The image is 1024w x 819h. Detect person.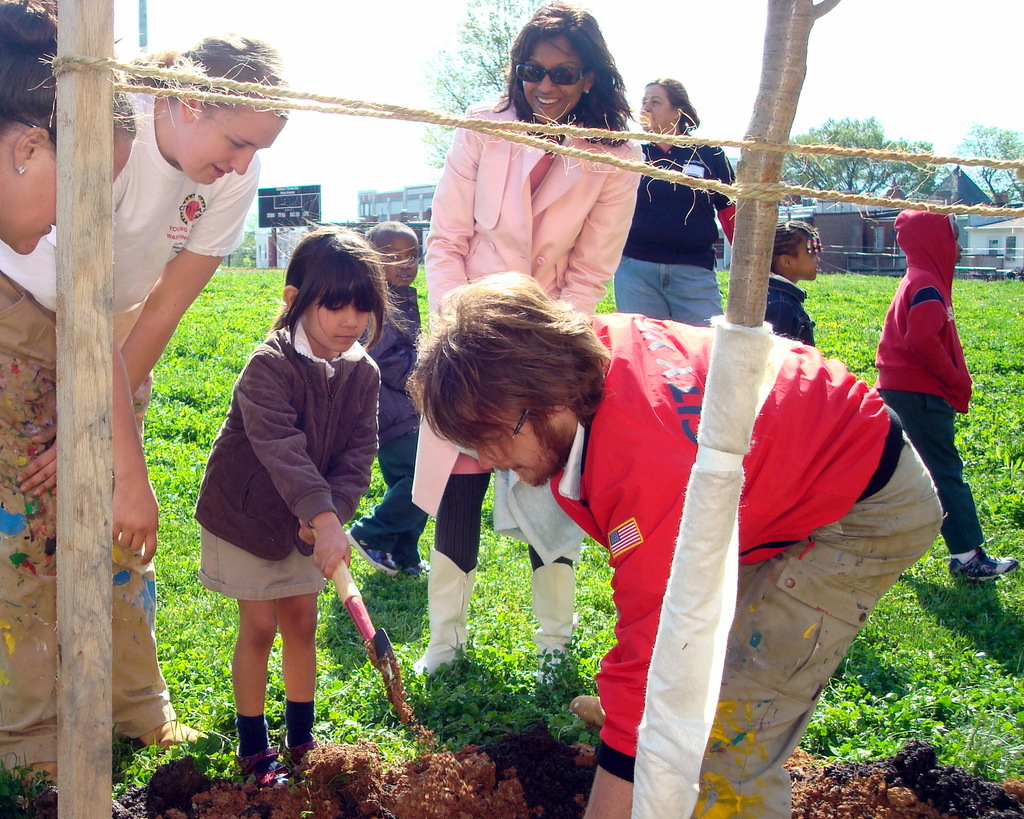
Detection: x1=189 y1=225 x2=394 y2=787.
